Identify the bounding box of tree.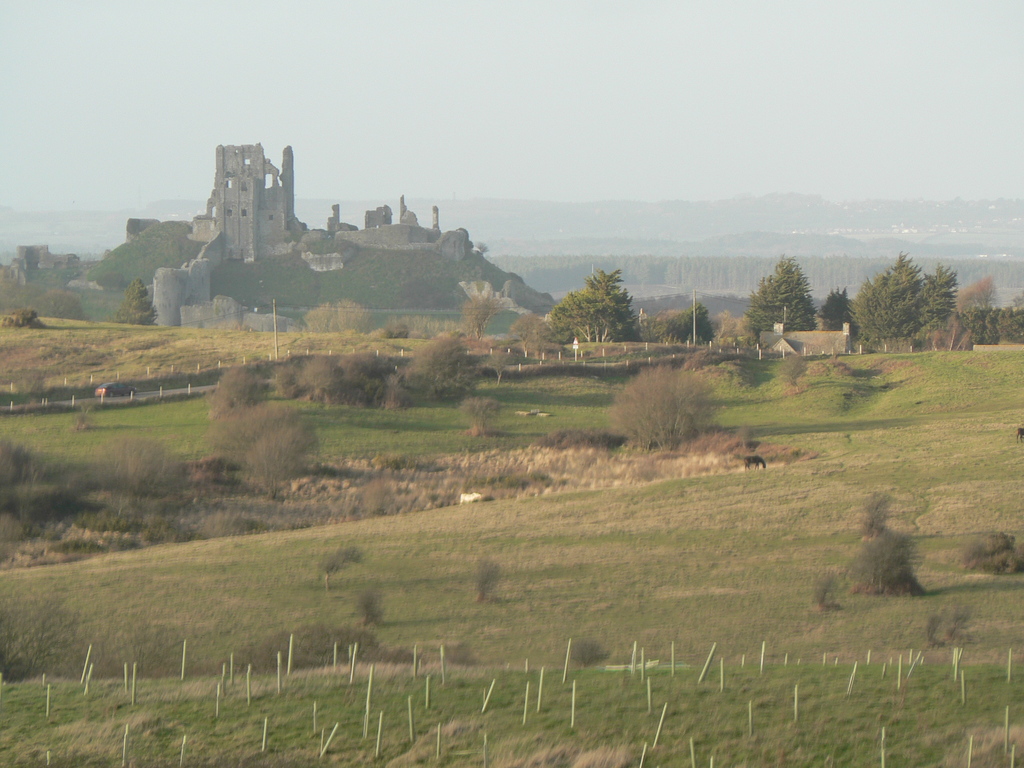
pyautogui.locateOnScreen(294, 295, 359, 331).
